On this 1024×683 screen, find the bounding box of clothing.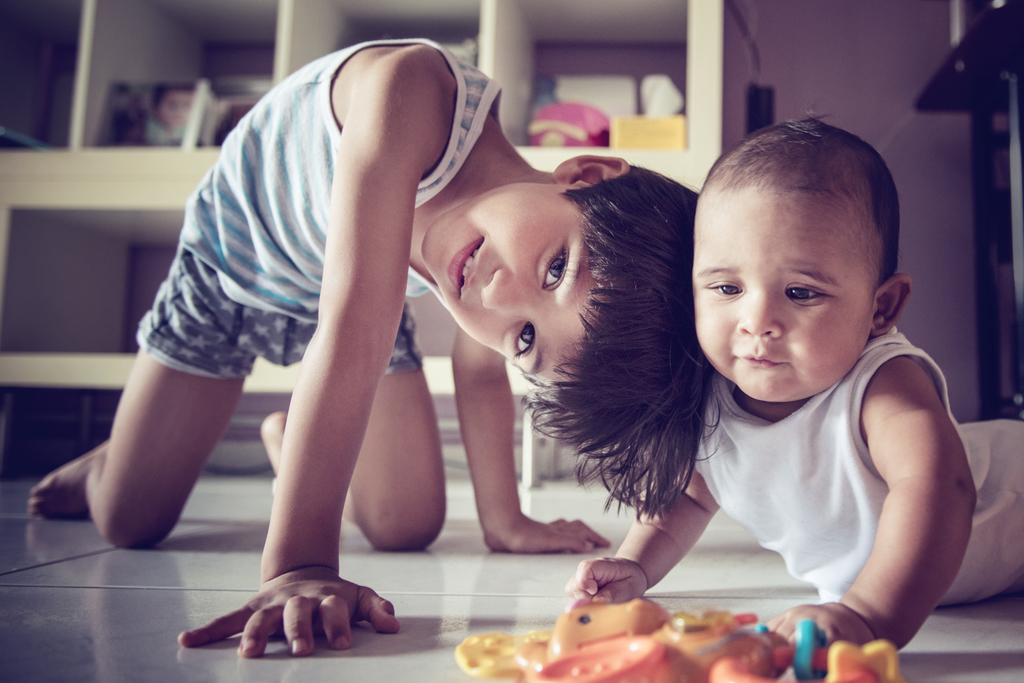
Bounding box: bbox=(632, 288, 988, 639).
